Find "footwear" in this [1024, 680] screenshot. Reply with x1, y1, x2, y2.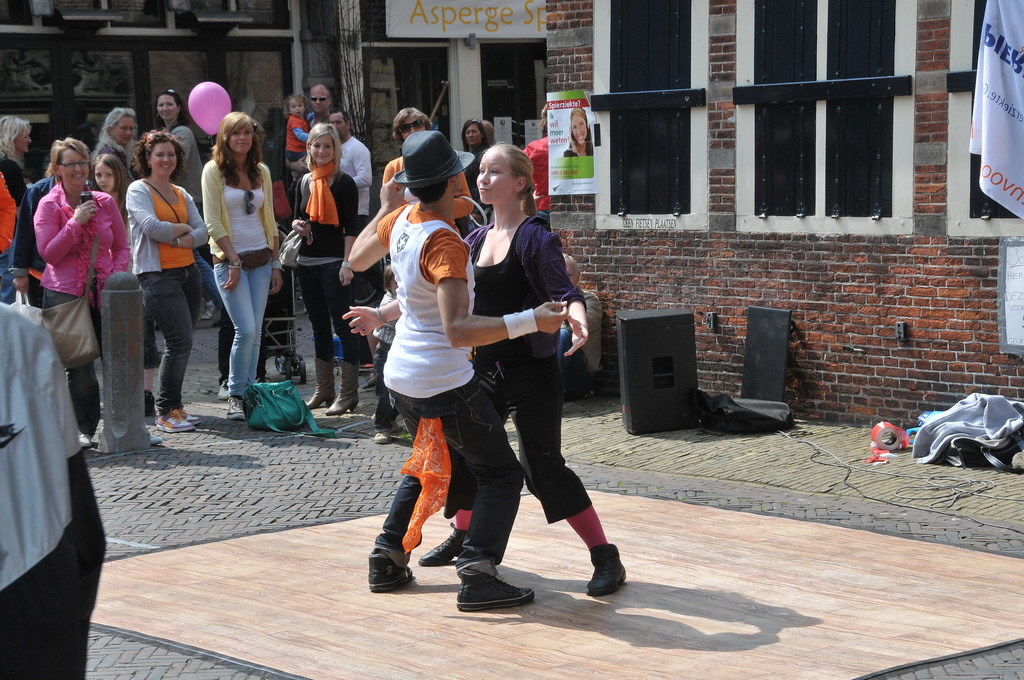
588, 550, 631, 590.
